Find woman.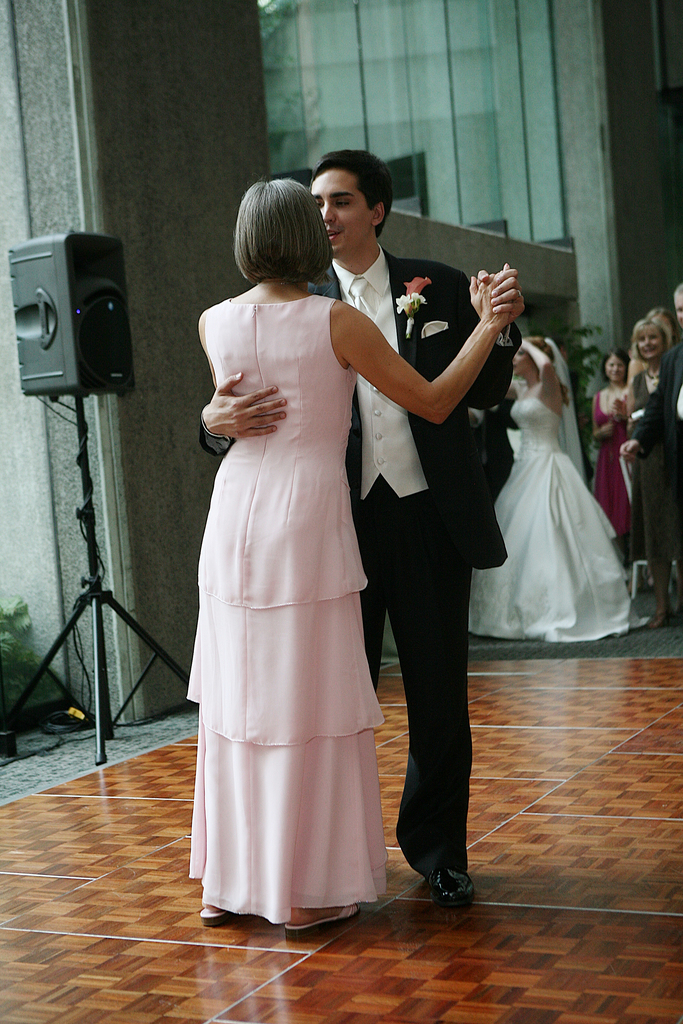
[left=192, top=192, right=433, bottom=939].
